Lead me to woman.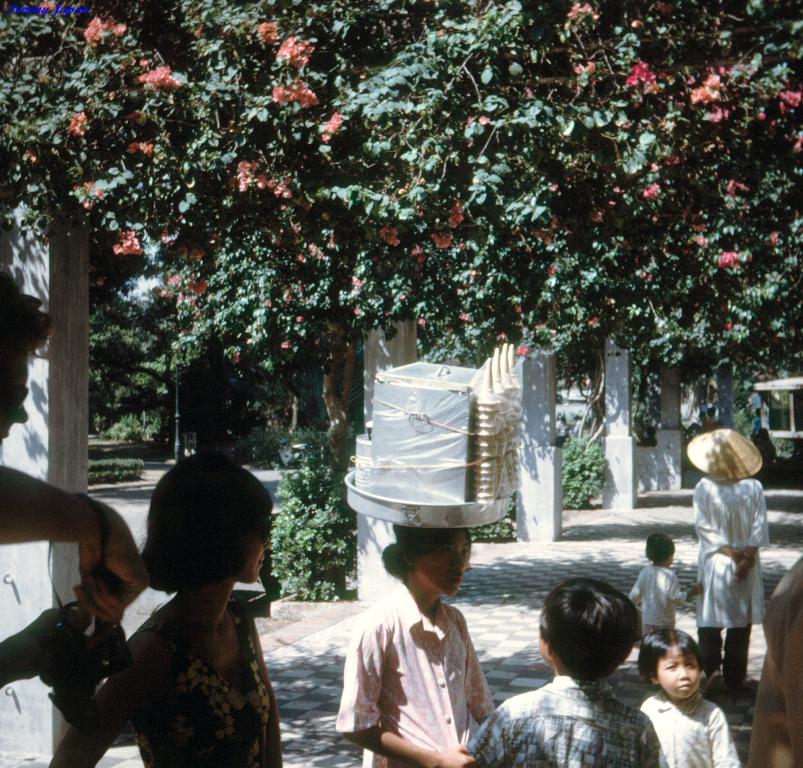
Lead to select_region(43, 455, 284, 767).
